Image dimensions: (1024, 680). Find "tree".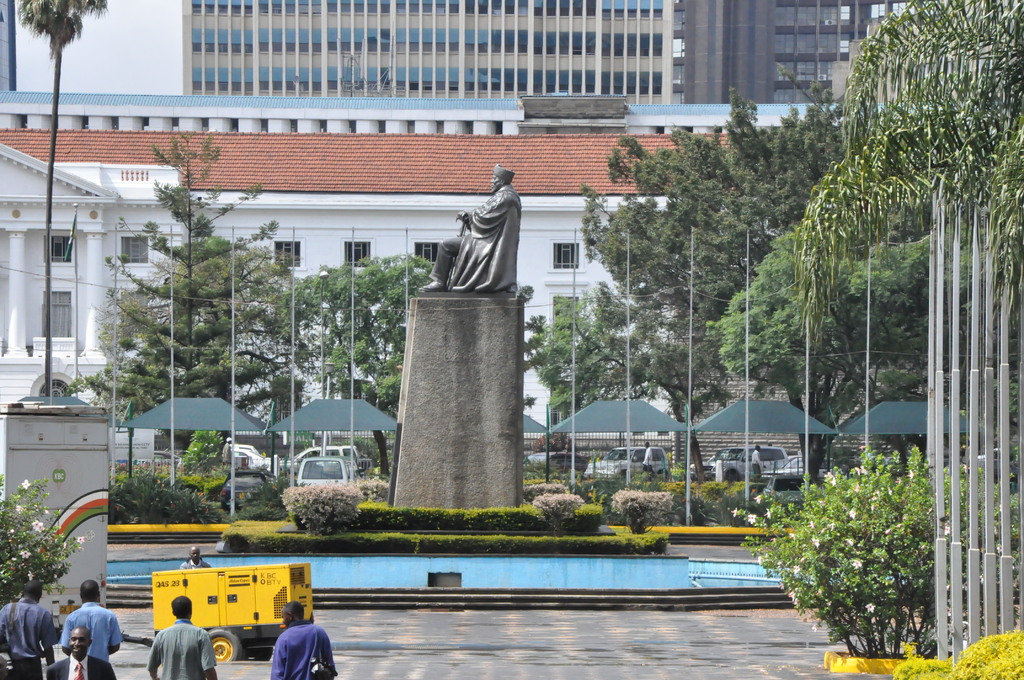
714,207,954,490.
